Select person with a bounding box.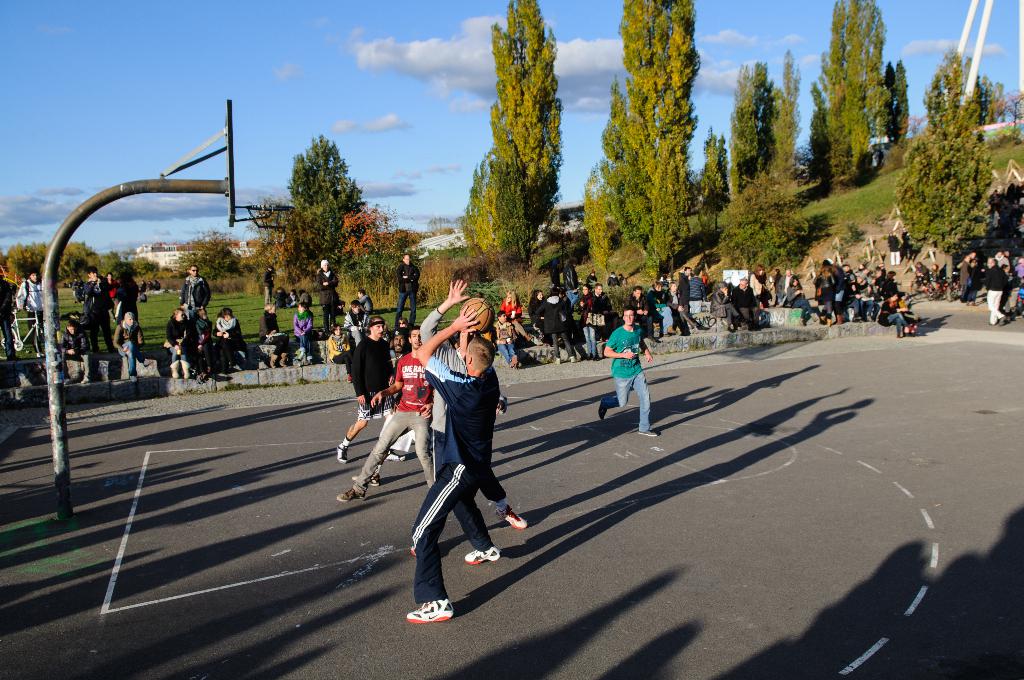
locate(591, 284, 620, 339).
